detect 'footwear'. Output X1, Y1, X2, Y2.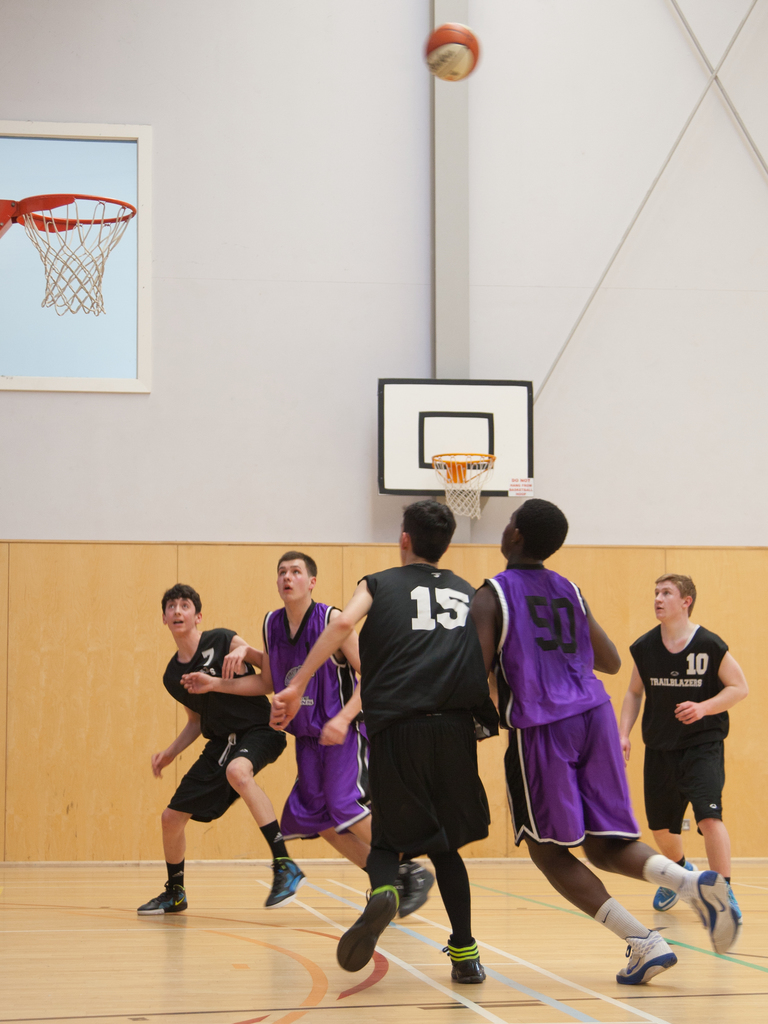
689, 872, 739, 957.
